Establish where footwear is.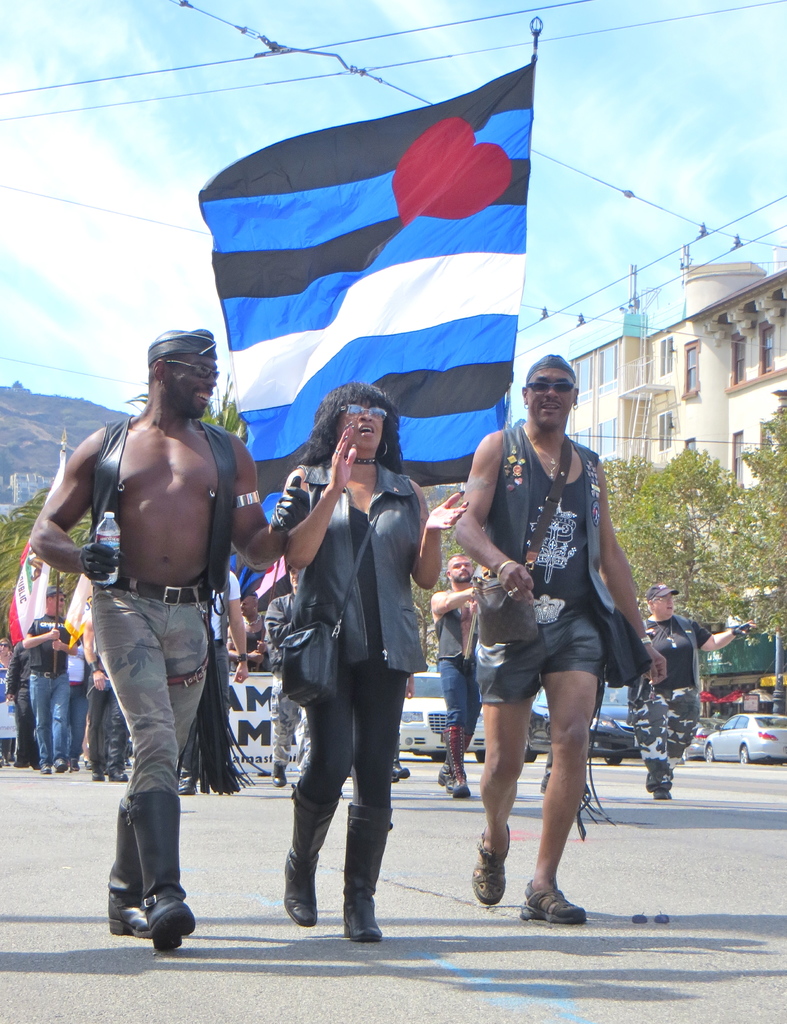
Established at {"x1": 471, "y1": 830, "x2": 512, "y2": 906}.
